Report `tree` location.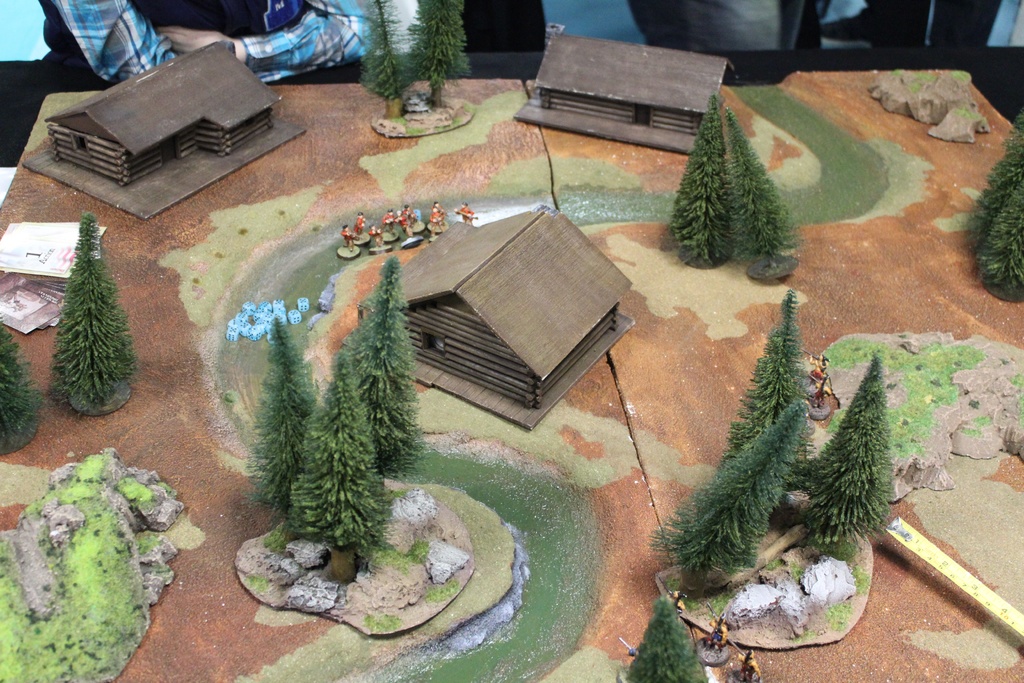
Report: left=412, top=0, right=464, bottom=113.
